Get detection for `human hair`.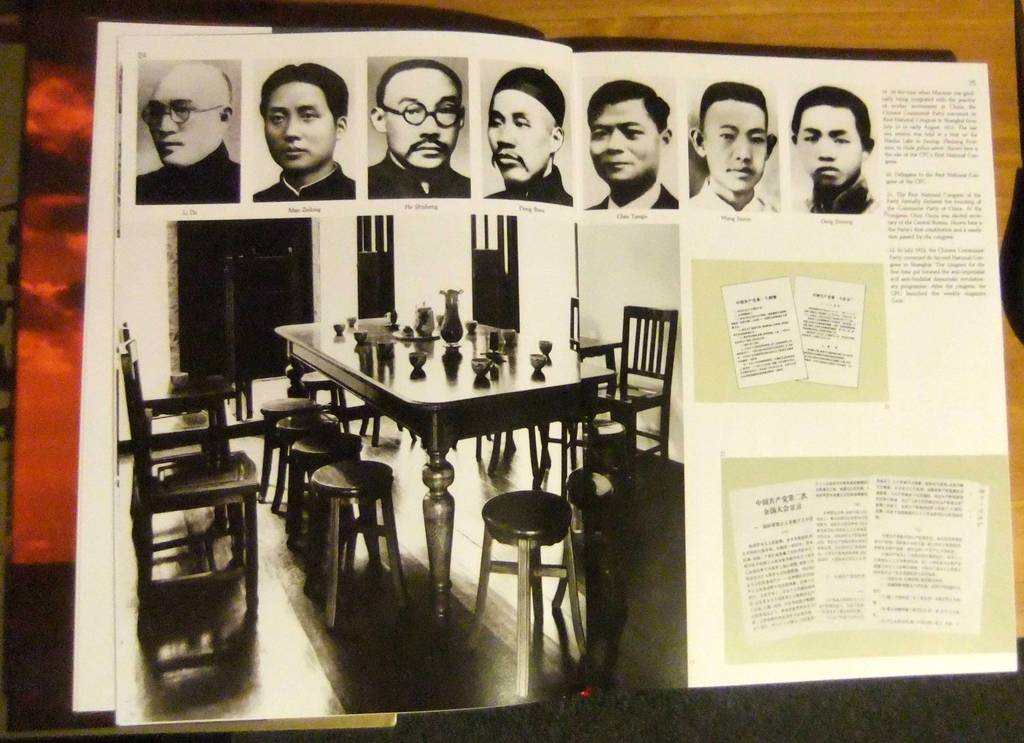
Detection: detection(257, 63, 356, 127).
